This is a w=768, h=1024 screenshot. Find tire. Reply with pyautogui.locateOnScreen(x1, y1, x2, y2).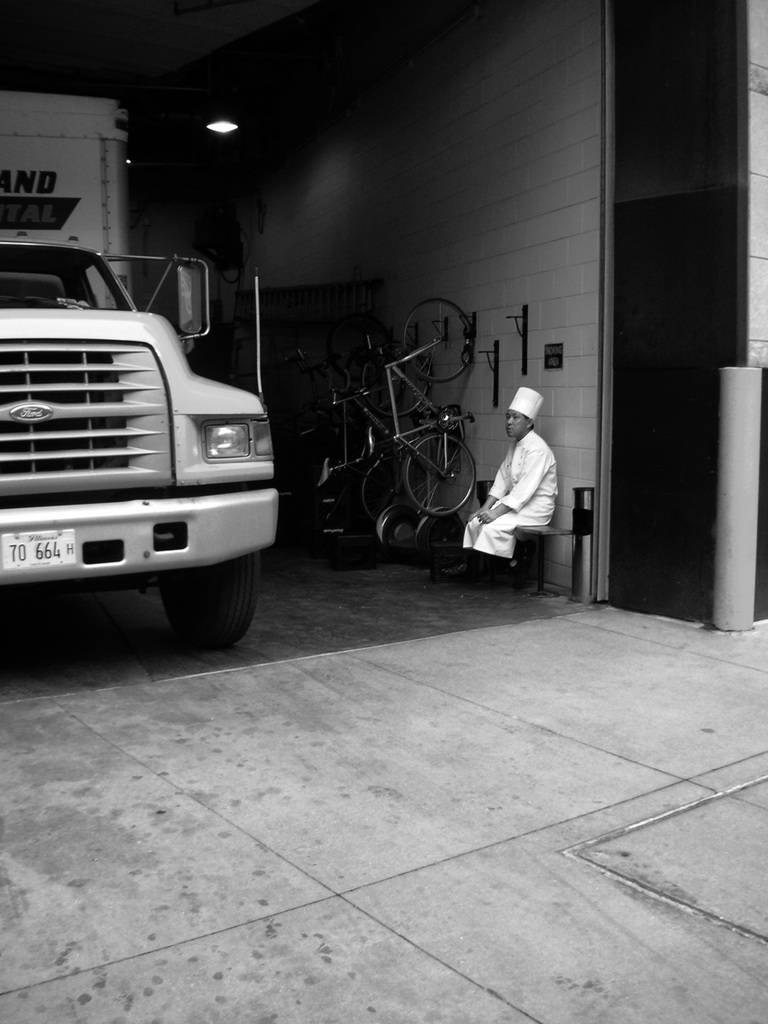
pyautogui.locateOnScreen(363, 333, 438, 428).
